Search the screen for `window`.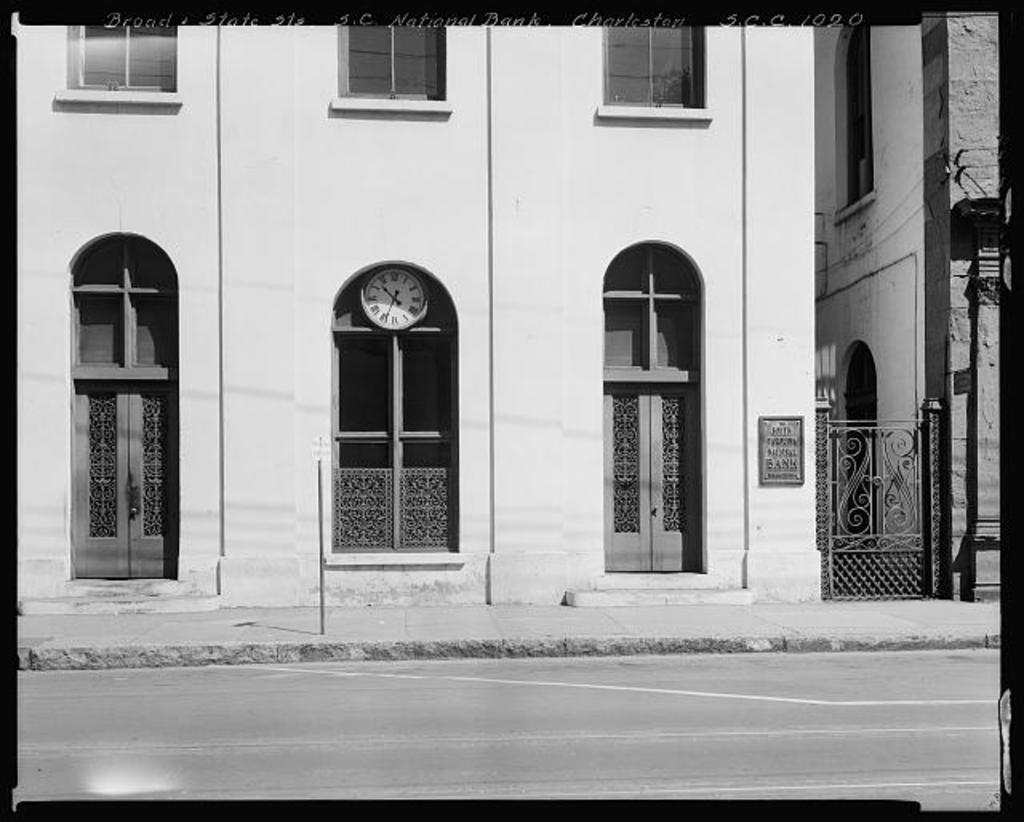
Found at 326:267:458:553.
